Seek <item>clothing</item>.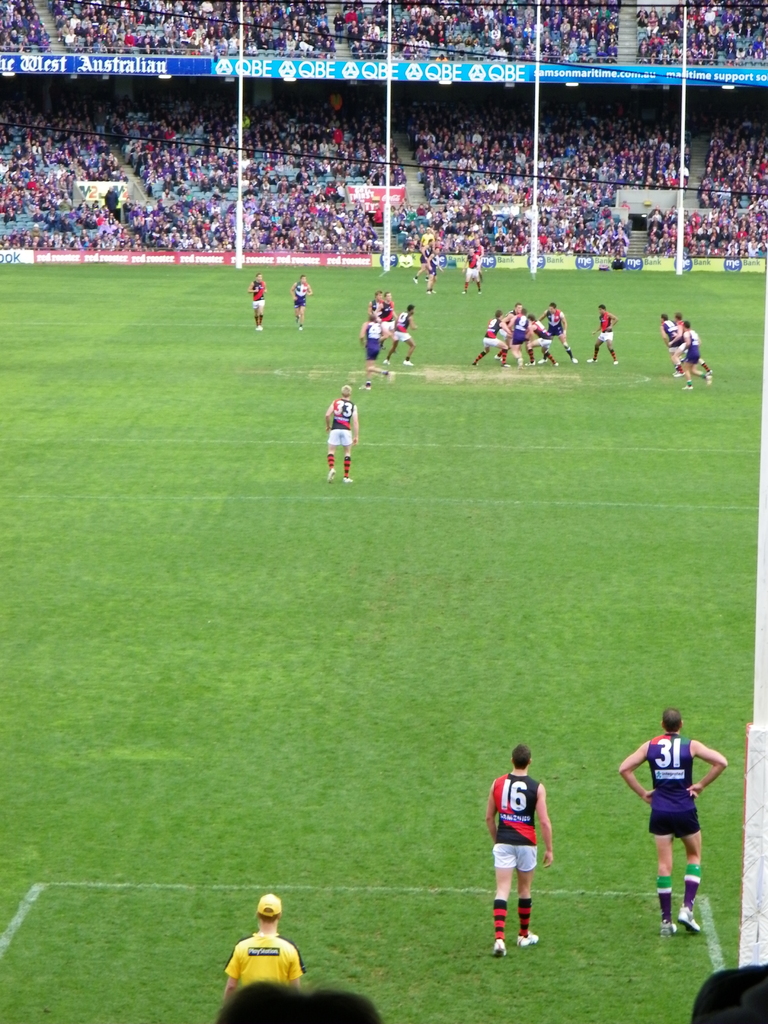
662, 319, 682, 351.
